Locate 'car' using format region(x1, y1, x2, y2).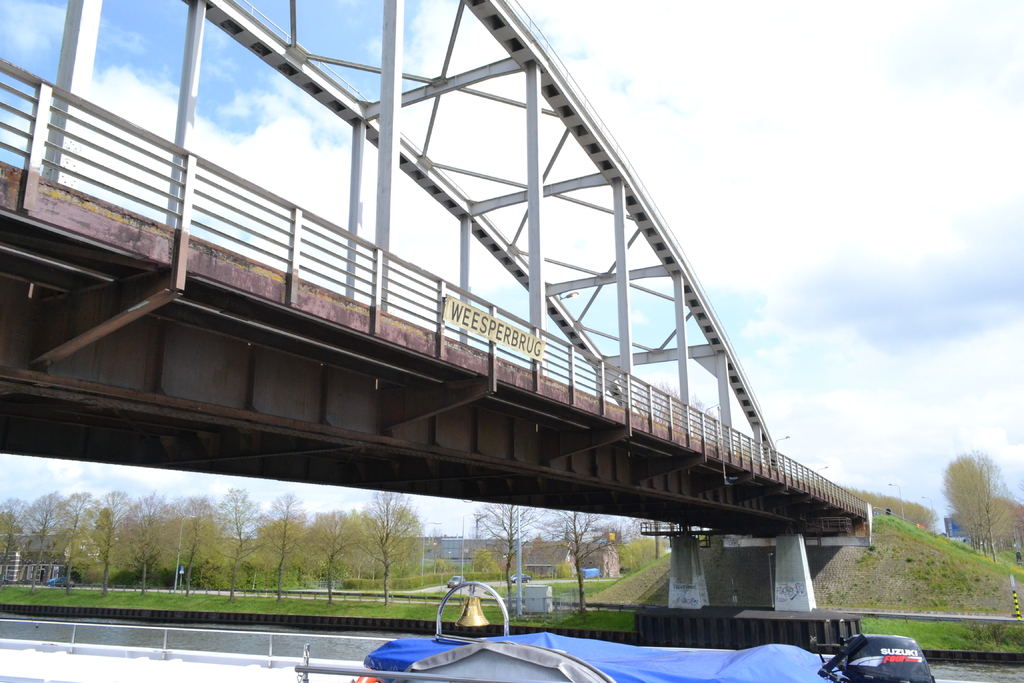
region(511, 571, 531, 582).
